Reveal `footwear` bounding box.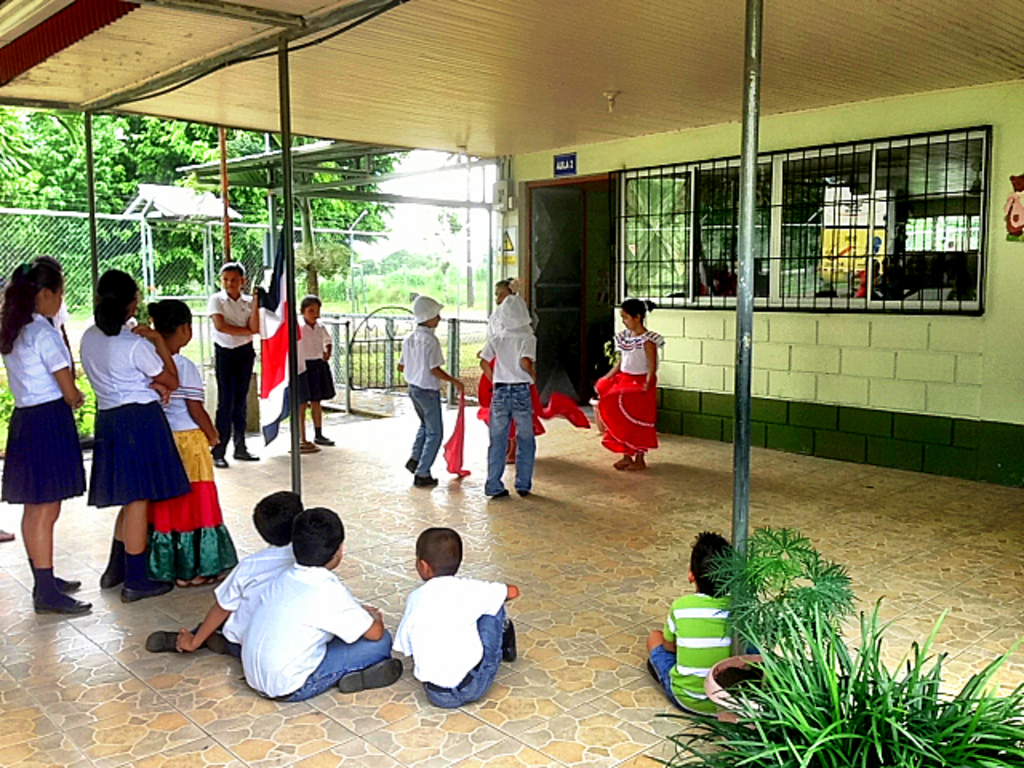
Revealed: box(517, 490, 530, 494).
